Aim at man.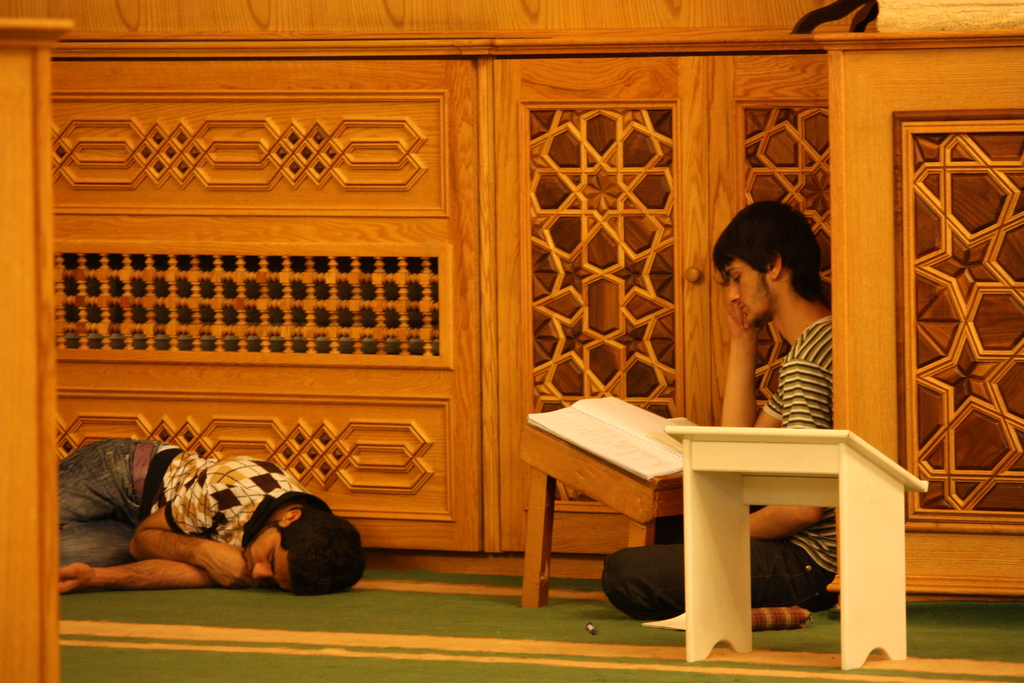
Aimed at x1=55 y1=431 x2=385 y2=616.
